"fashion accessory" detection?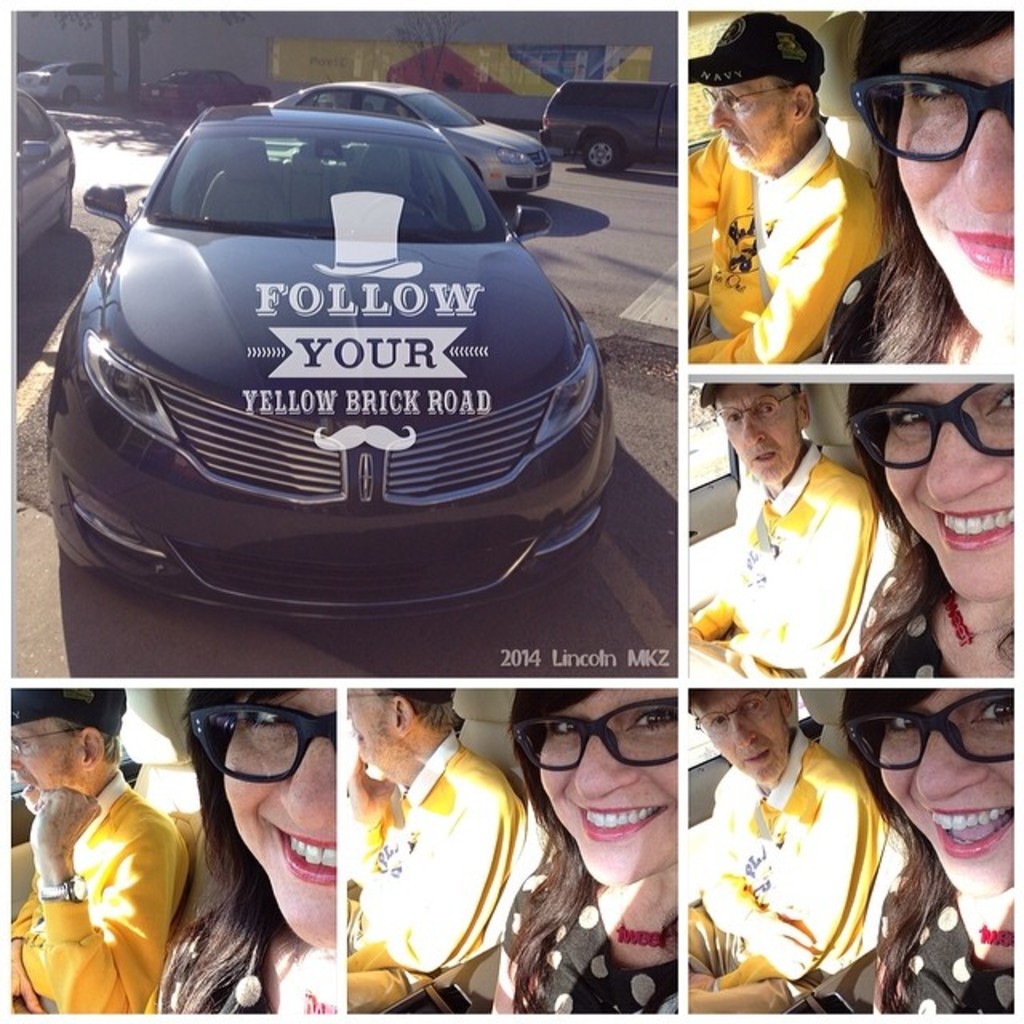
pyautogui.locateOnScreen(699, 379, 750, 413)
